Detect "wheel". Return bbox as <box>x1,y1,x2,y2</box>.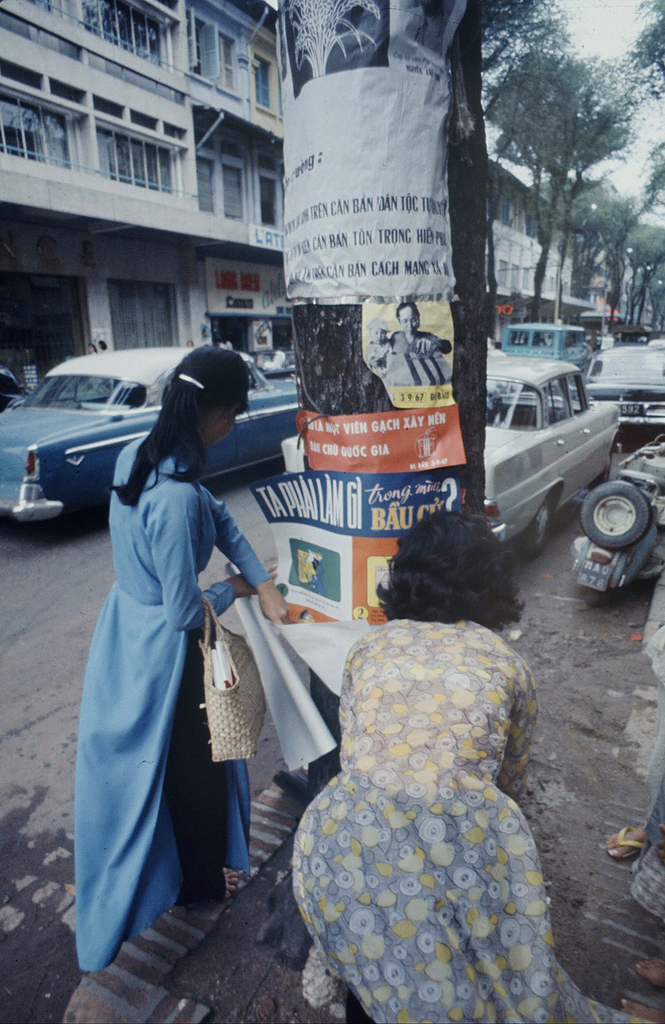
<box>520,495,553,562</box>.
